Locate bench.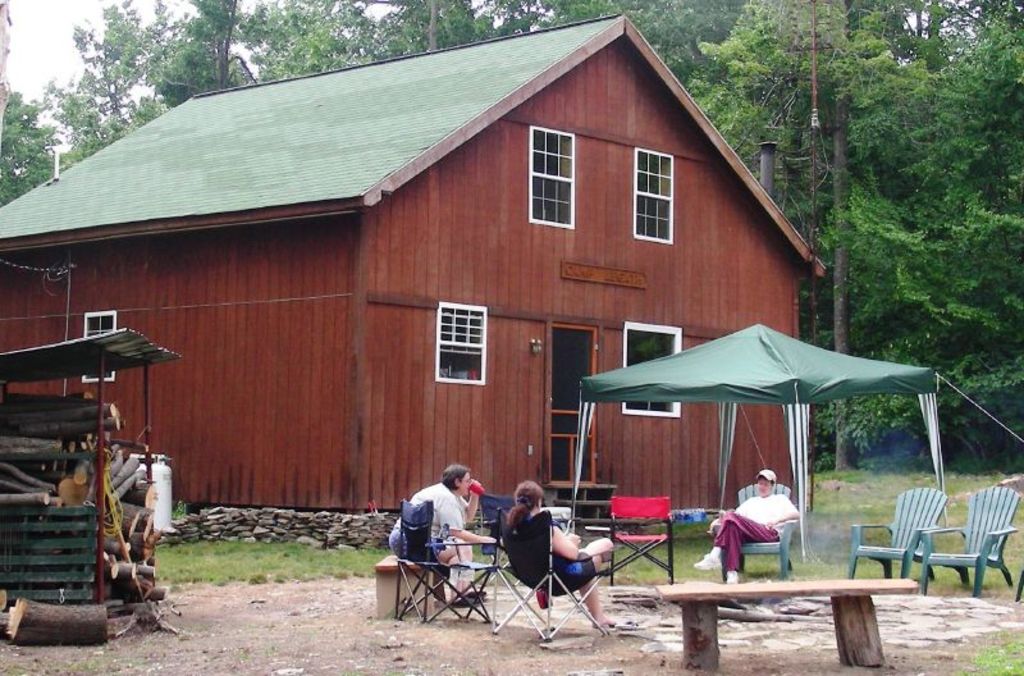
Bounding box: <bbox>371, 557, 445, 618</bbox>.
